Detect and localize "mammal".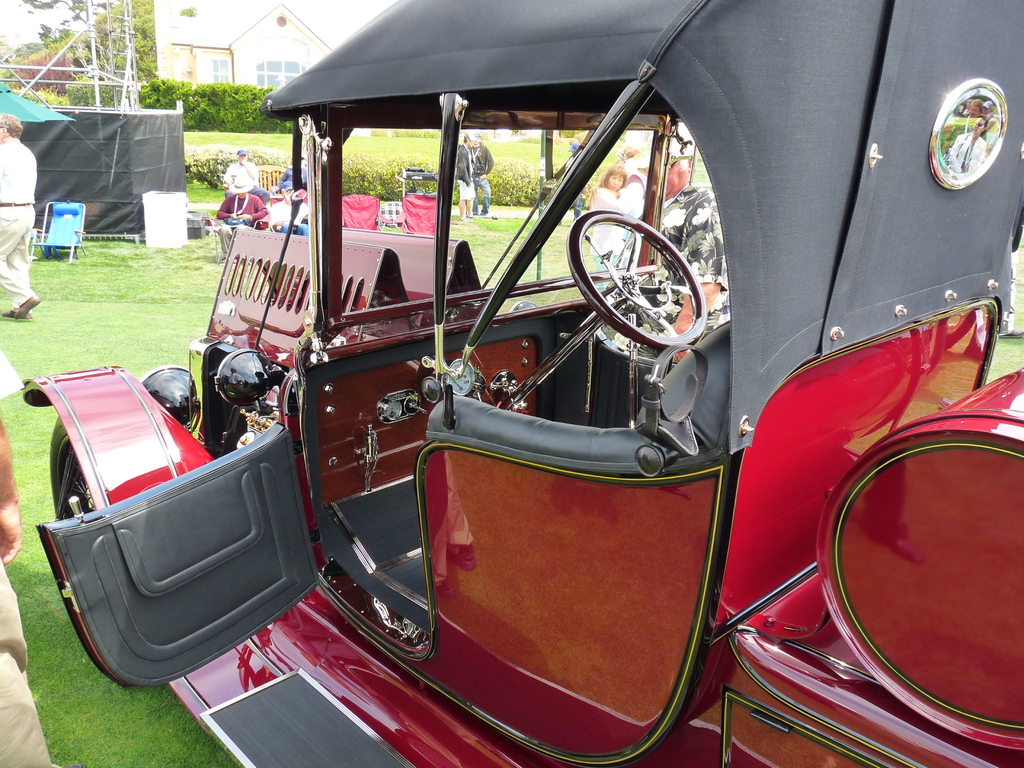
Localized at region(273, 150, 308, 194).
